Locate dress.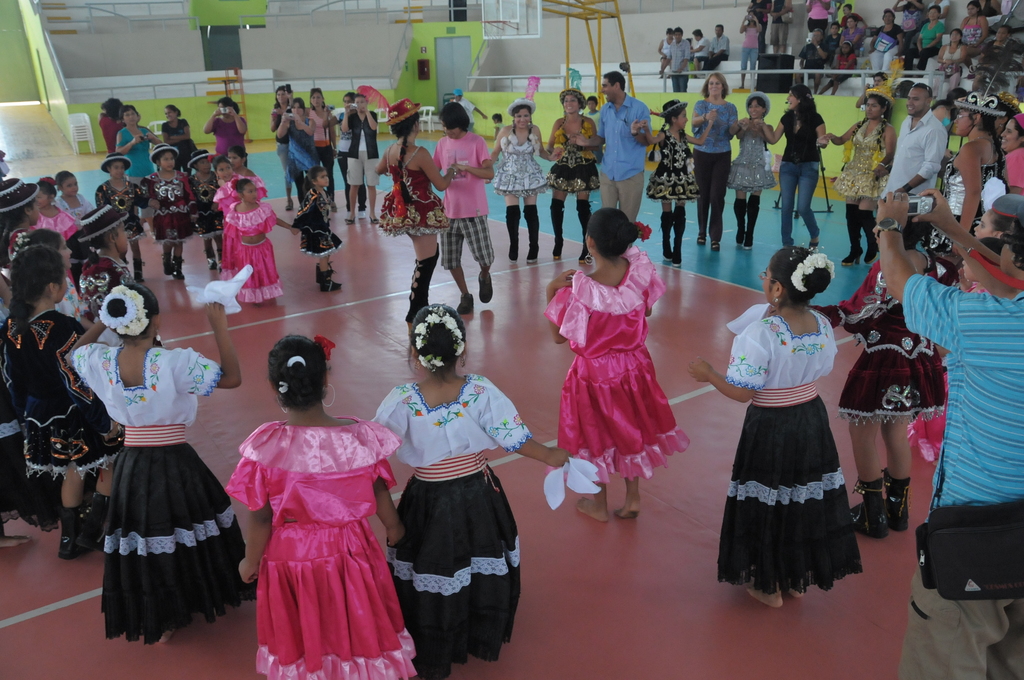
Bounding box: x1=831 y1=123 x2=888 y2=202.
